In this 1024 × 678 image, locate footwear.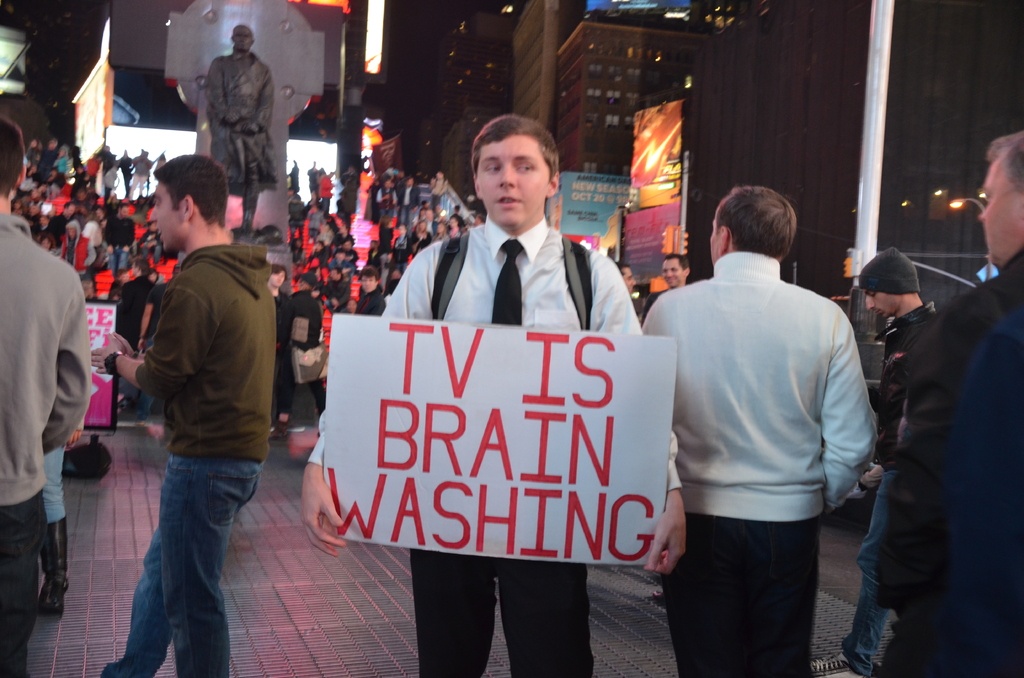
Bounding box: bbox=[37, 516, 72, 625].
